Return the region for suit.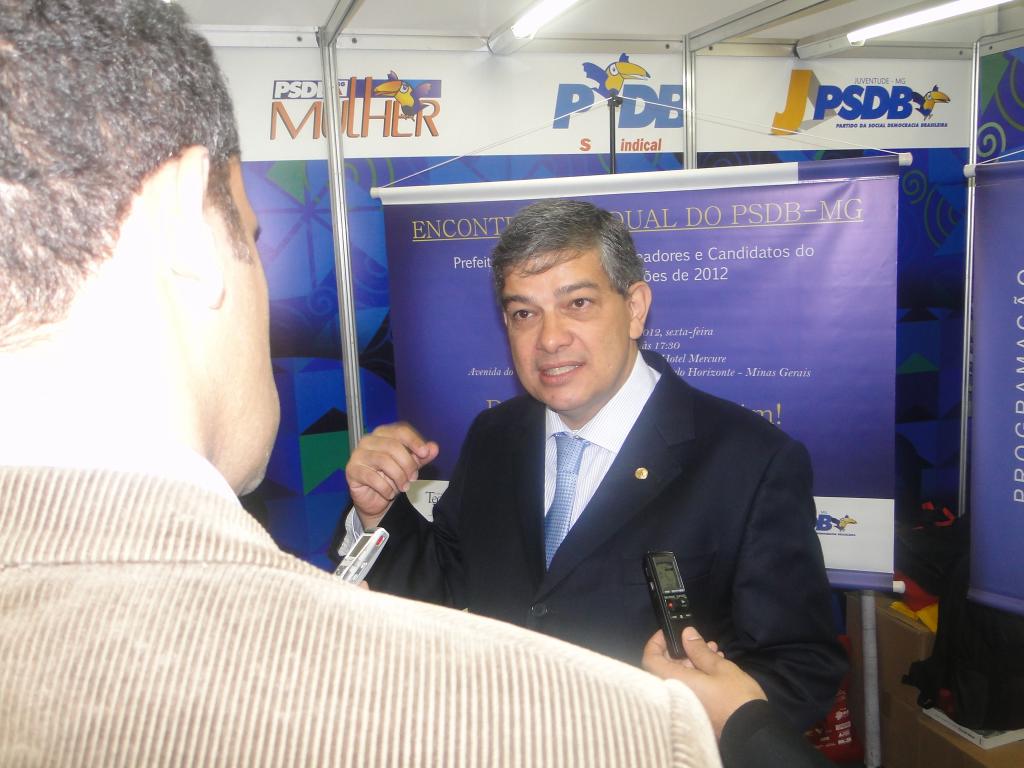
[387, 304, 839, 718].
